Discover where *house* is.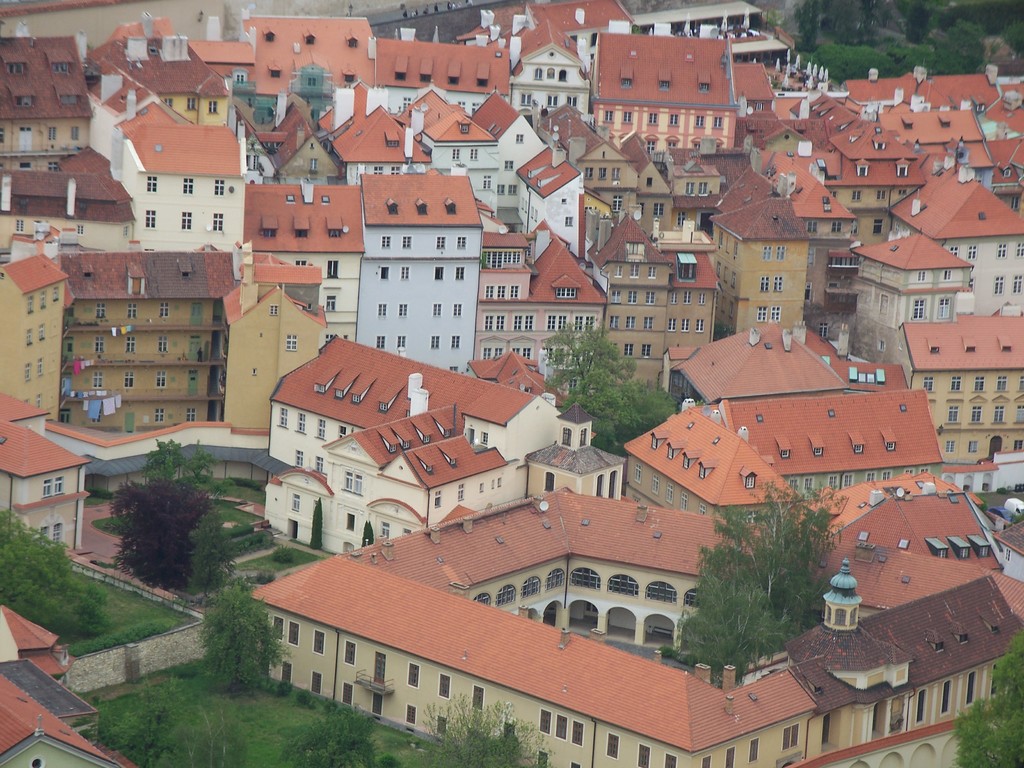
Discovered at <bbox>781, 88, 932, 281</bbox>.
